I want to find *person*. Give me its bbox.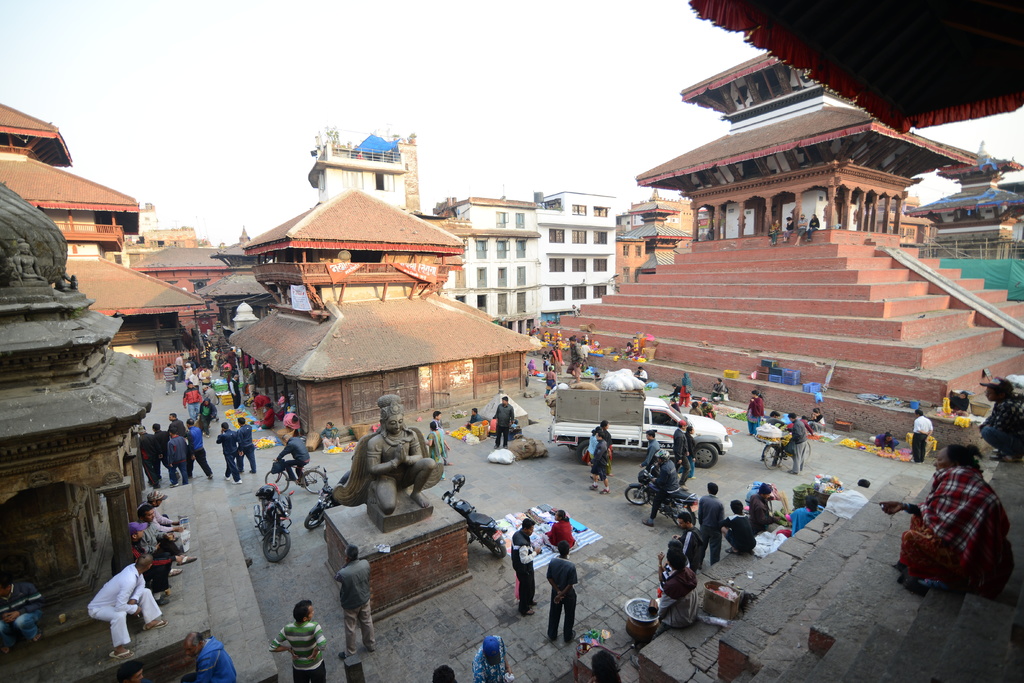
<bbox>588, 646, 618, 680</bbox>.
